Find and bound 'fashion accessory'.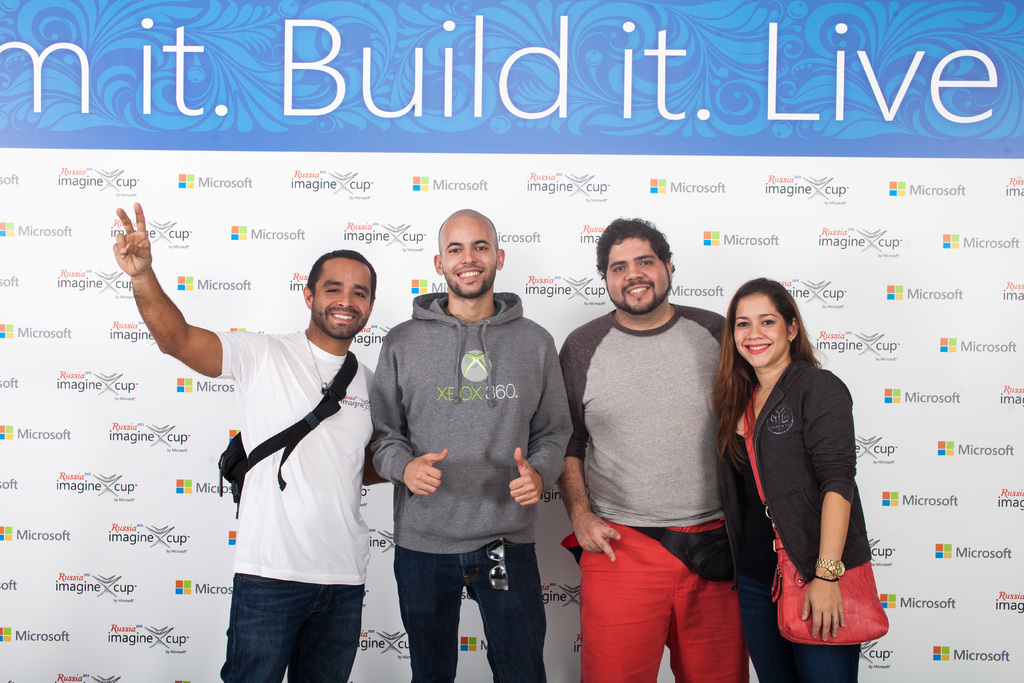
Bound: l=815, t=559, r=847, b=581.
